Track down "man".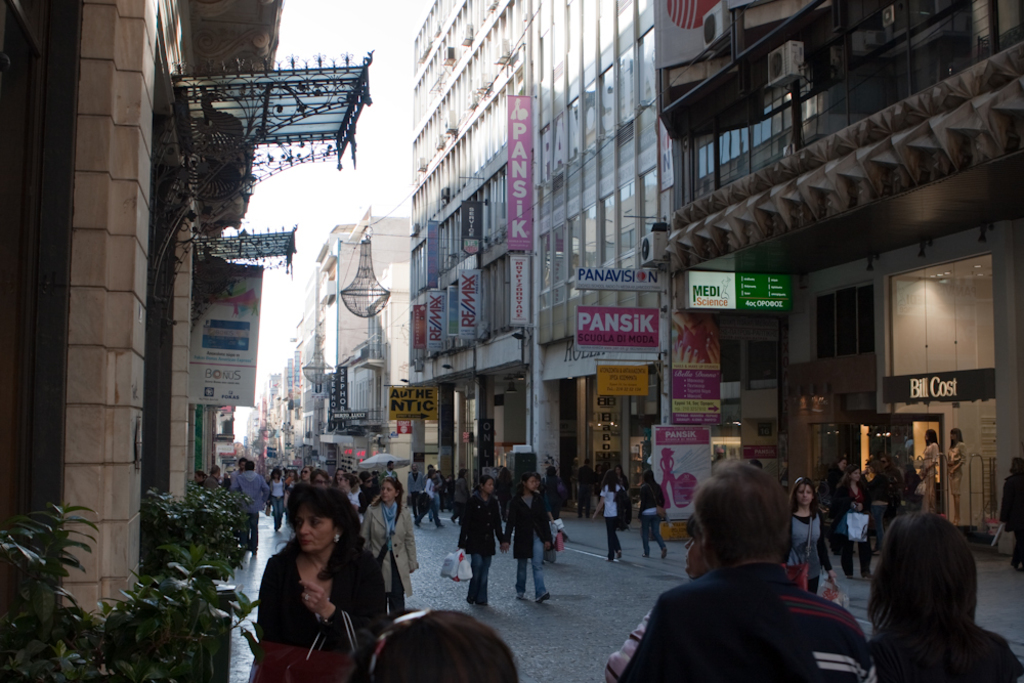
Tracked to rect(425, 463, 435, 480).
